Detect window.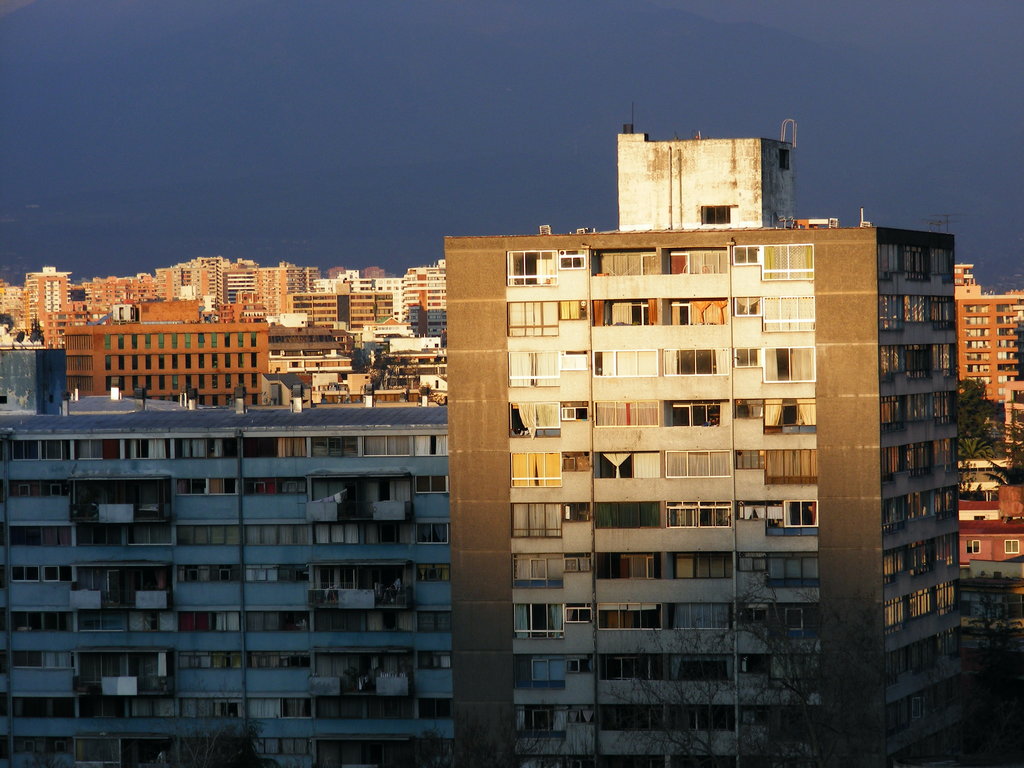
Detected at select_region(742, 553, 821, 595).
